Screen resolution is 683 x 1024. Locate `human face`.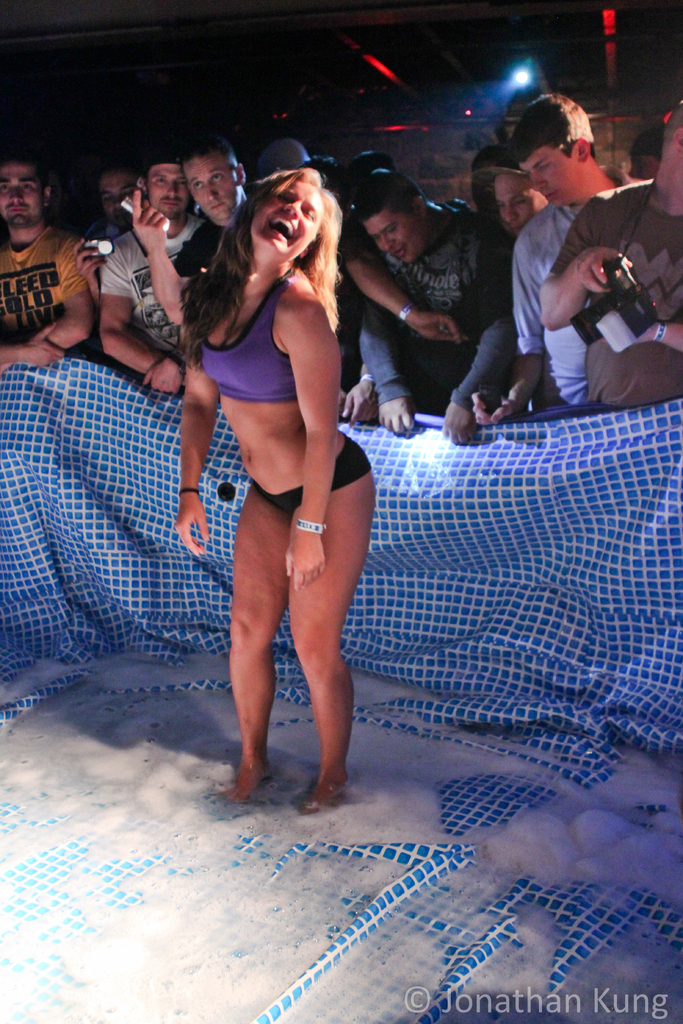
(x1=149, y1=161, x2=189, y2=218).
